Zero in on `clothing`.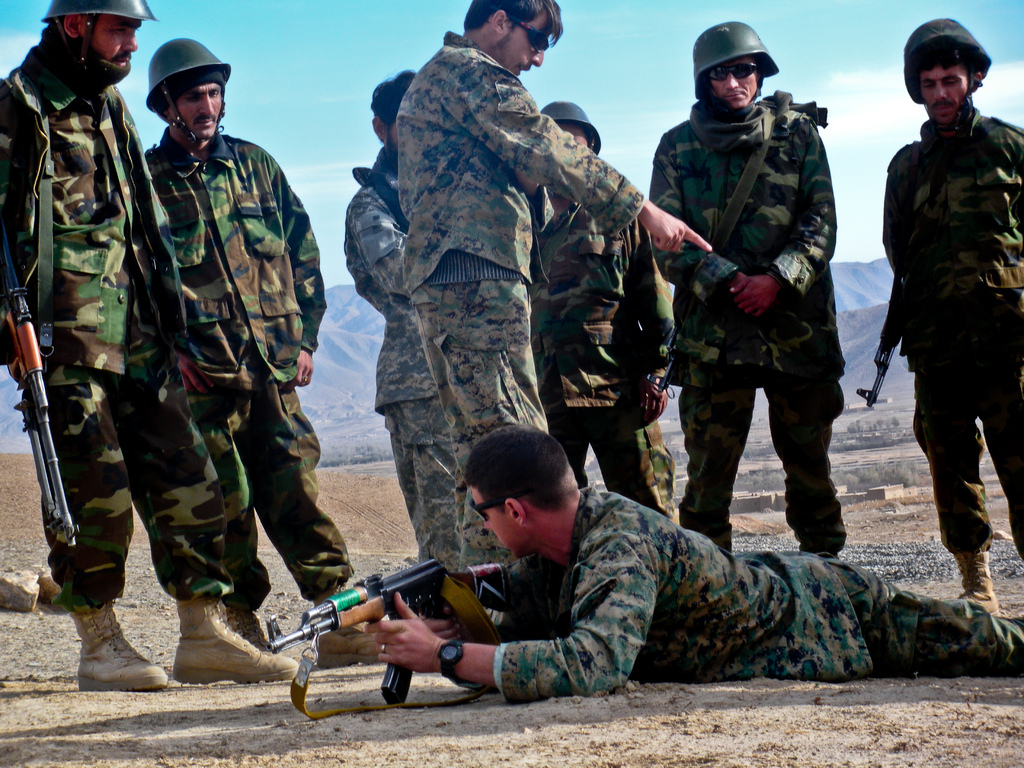
Zeroed in: l=878, t=102, r=1023, b=558.
